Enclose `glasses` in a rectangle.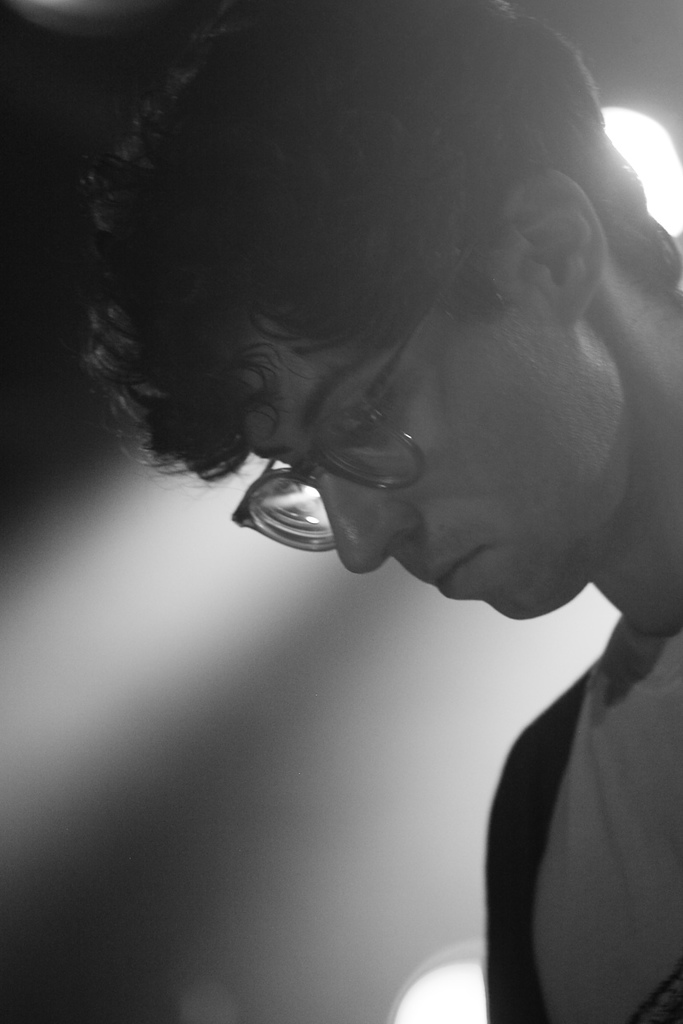
left=223, top=224, right=499, bottom=557.
